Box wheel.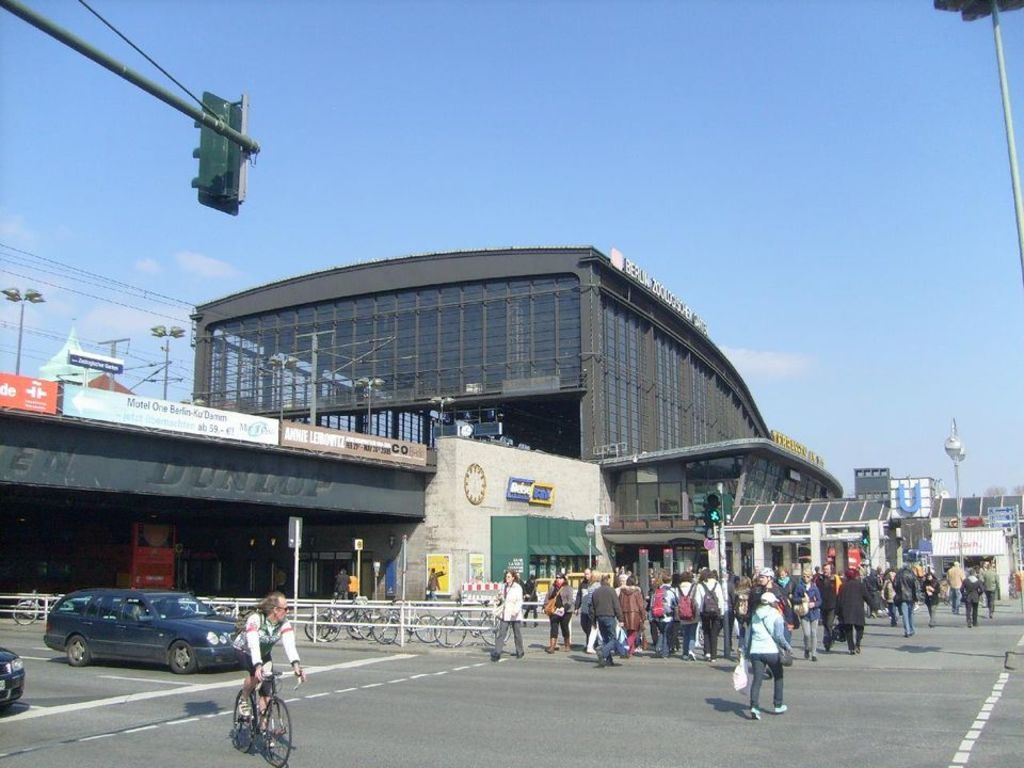
x1=262, y1=695, x2=295, y2=766.
